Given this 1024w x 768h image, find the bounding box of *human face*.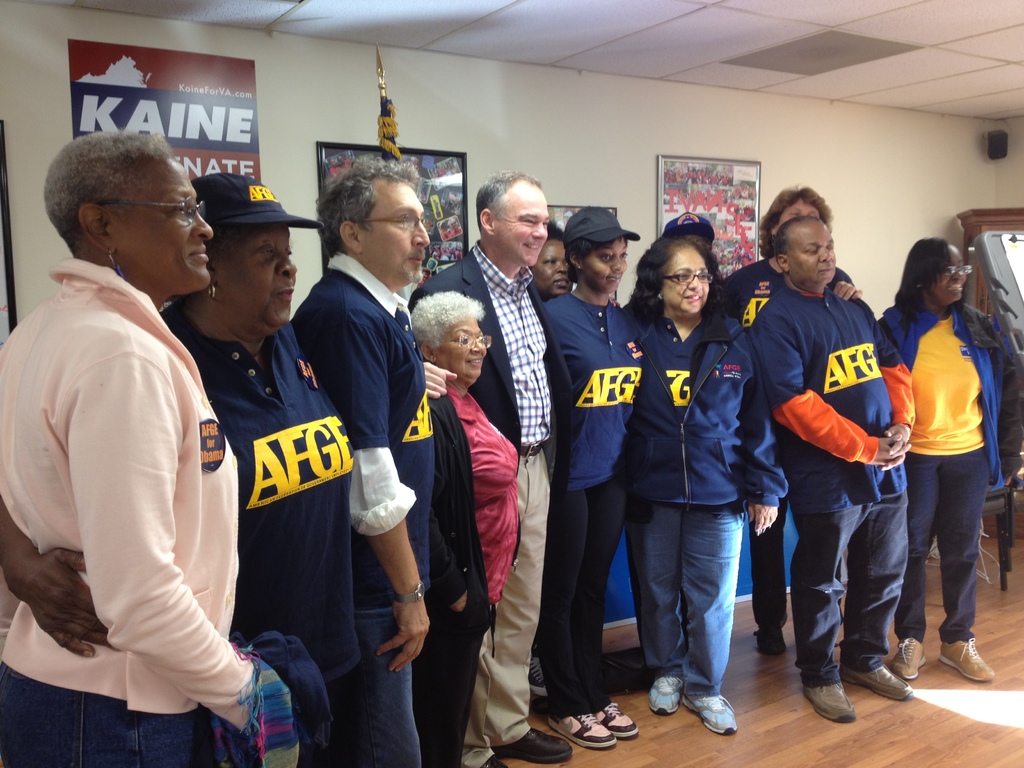
586:243:631:287.
